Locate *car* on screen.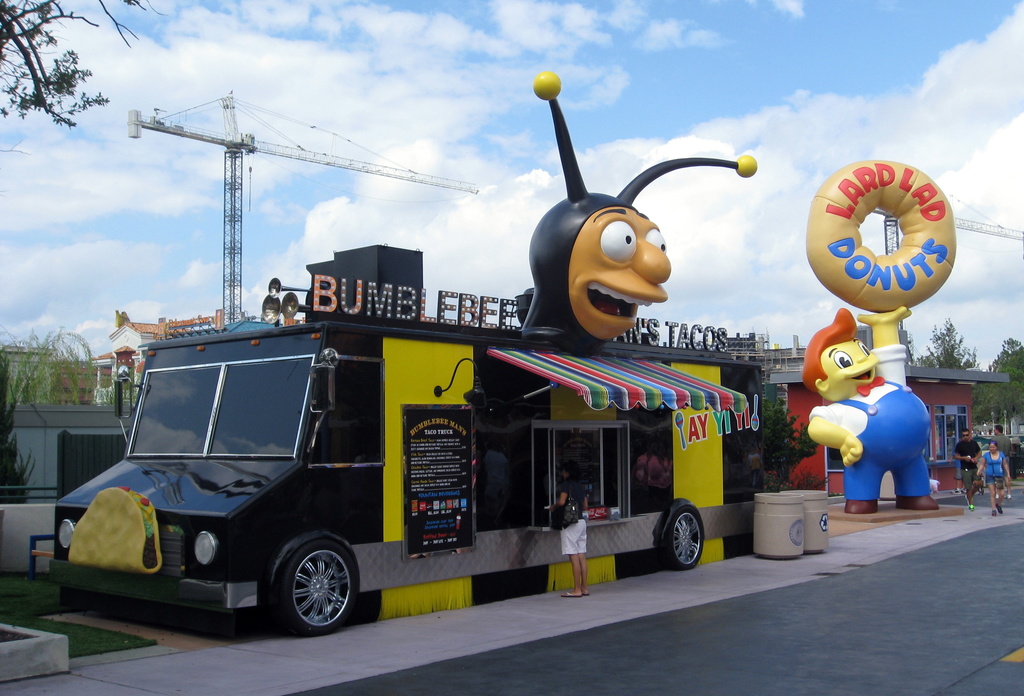
On screen at <bbox>973, 429, 1023, 477</bbox>.
